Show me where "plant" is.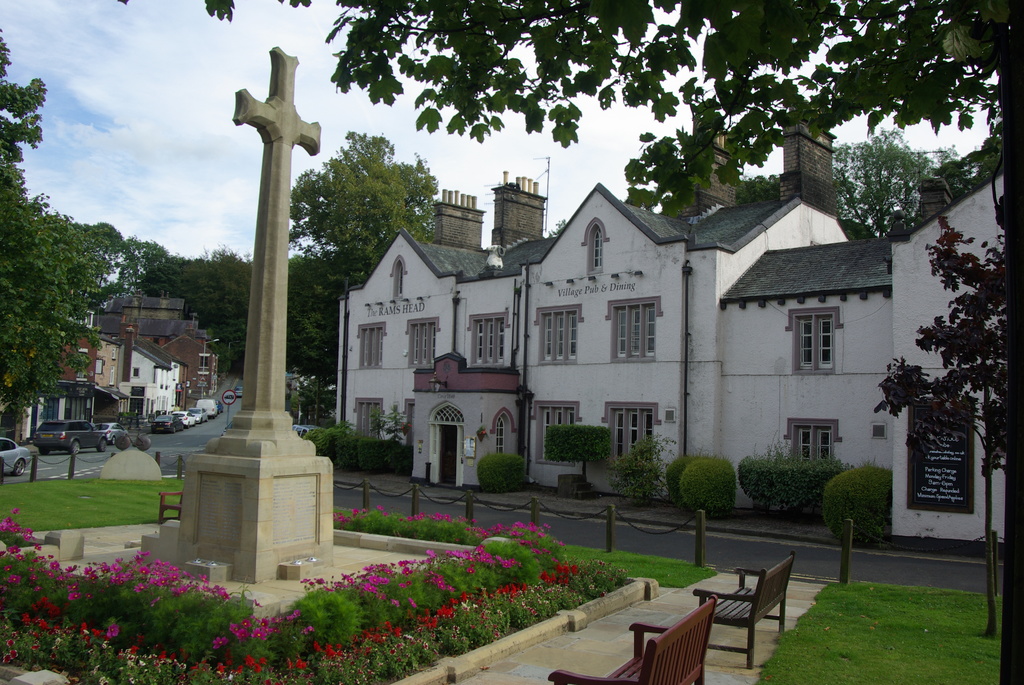
"plant" is at BBox(665, 458, 758, 523).
